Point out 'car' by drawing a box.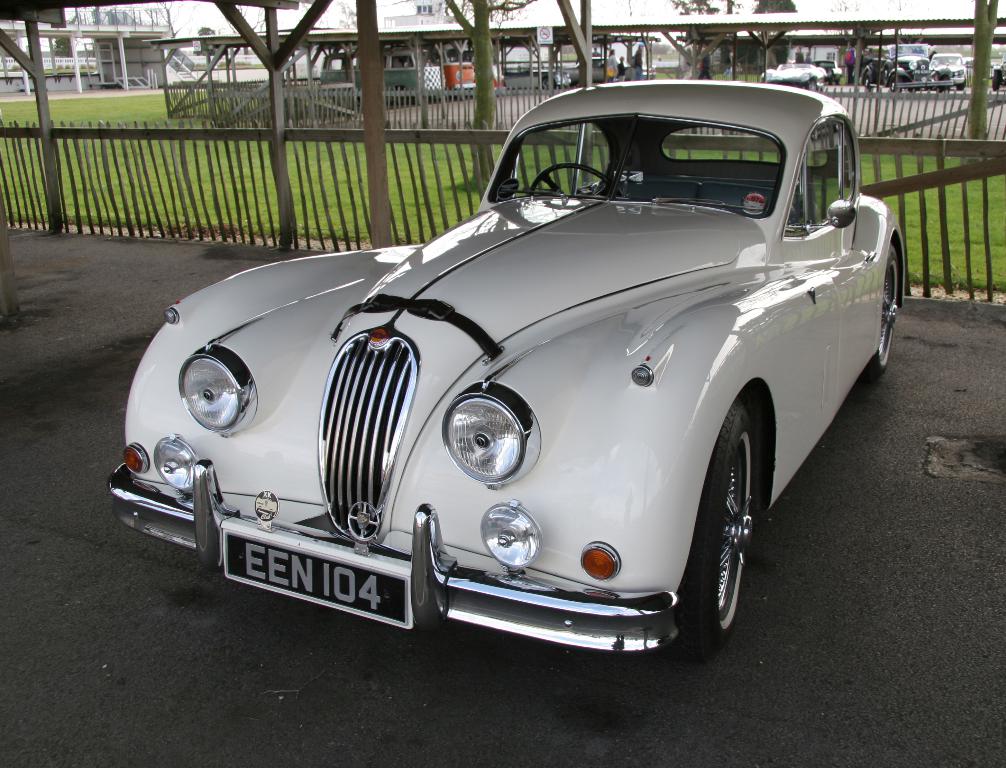
[111, 71, 909, 654].
